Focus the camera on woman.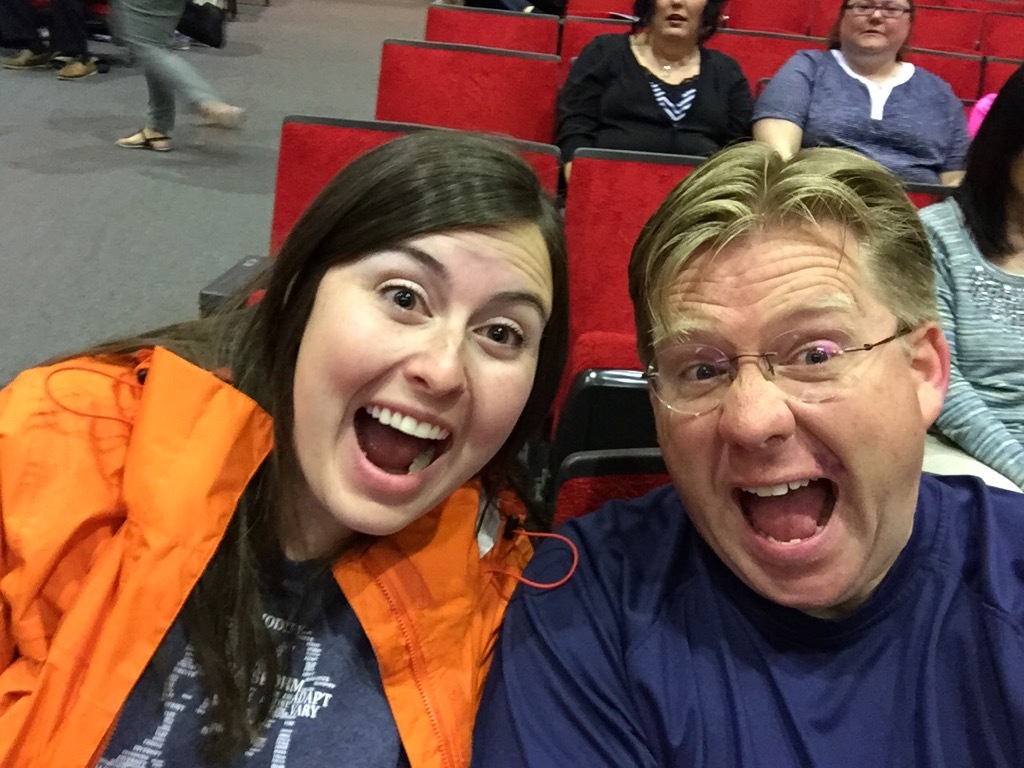
Focus region: 559 3 787 178.
